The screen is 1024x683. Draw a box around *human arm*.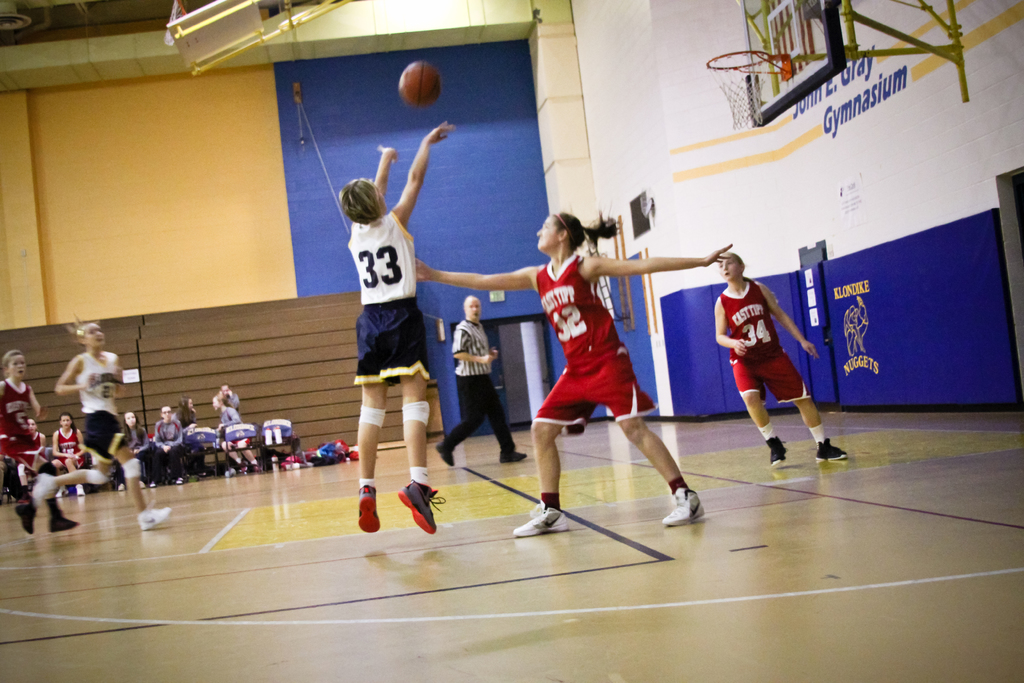
(488, 340, 506, 354).
